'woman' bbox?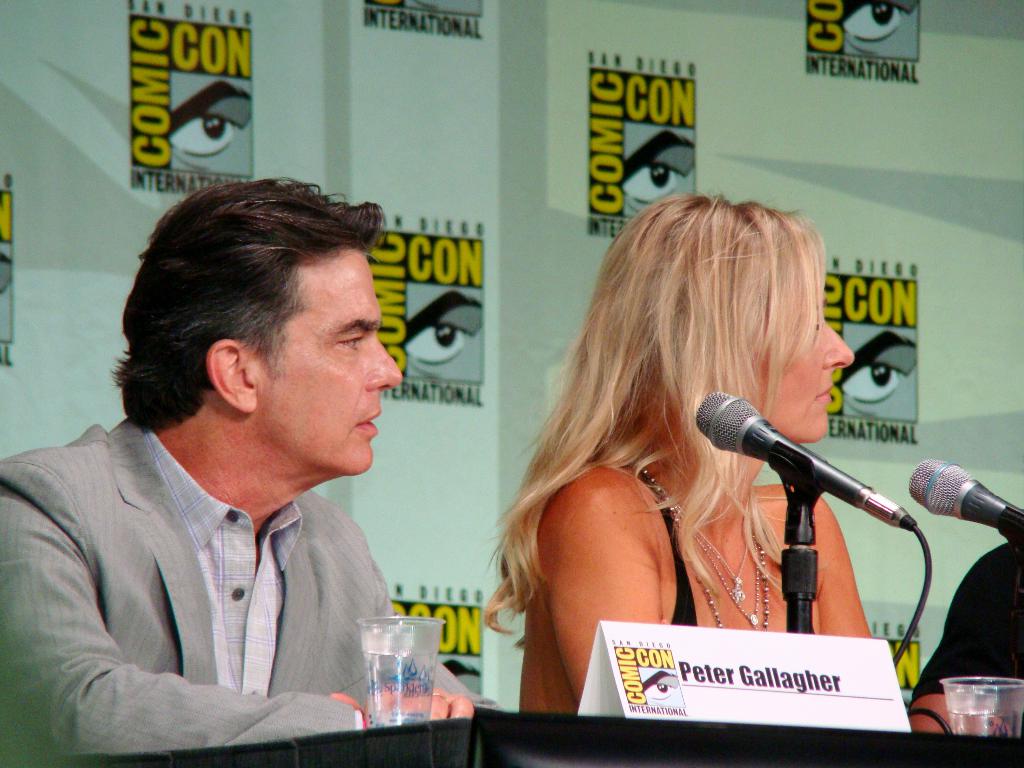
457, 175, 937, 737
